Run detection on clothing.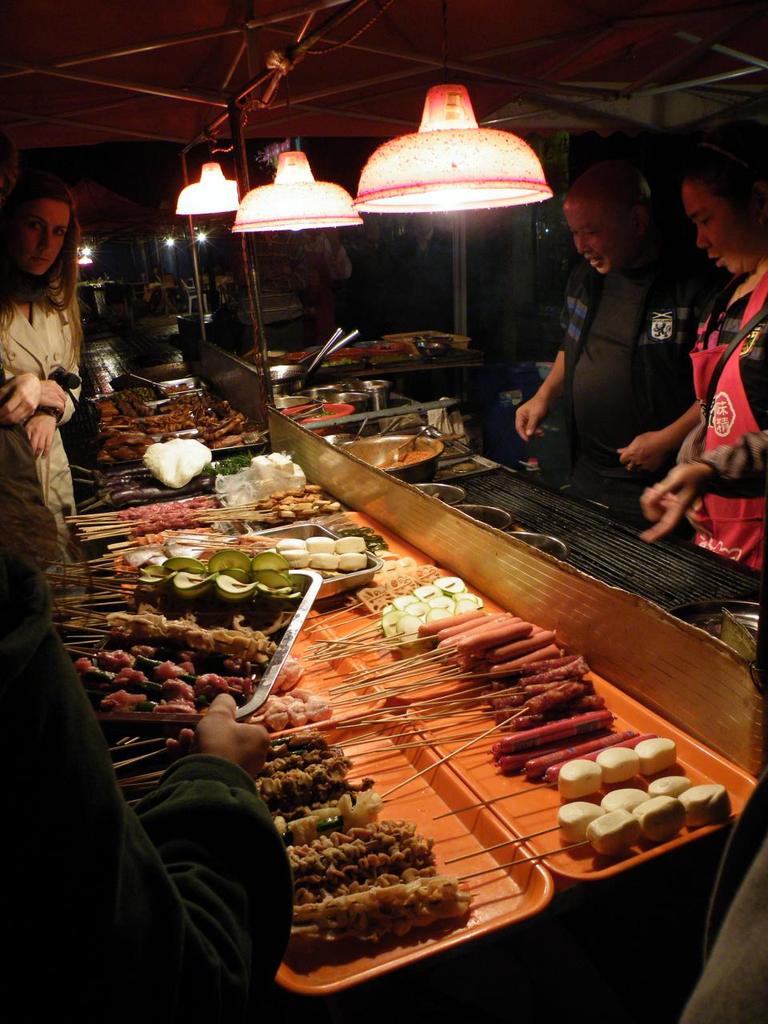
Result: {"left": 532, "top": 182, "right": 691, "bottom": 475}.
